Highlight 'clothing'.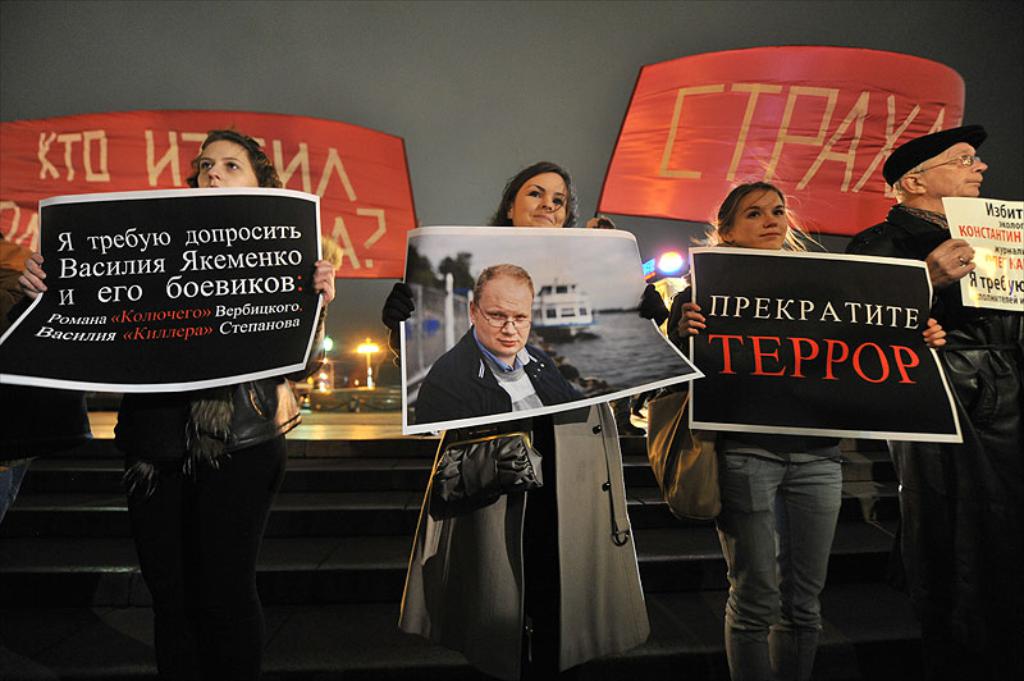
Highlighted region: <box>842,192,1023,680</box>.
